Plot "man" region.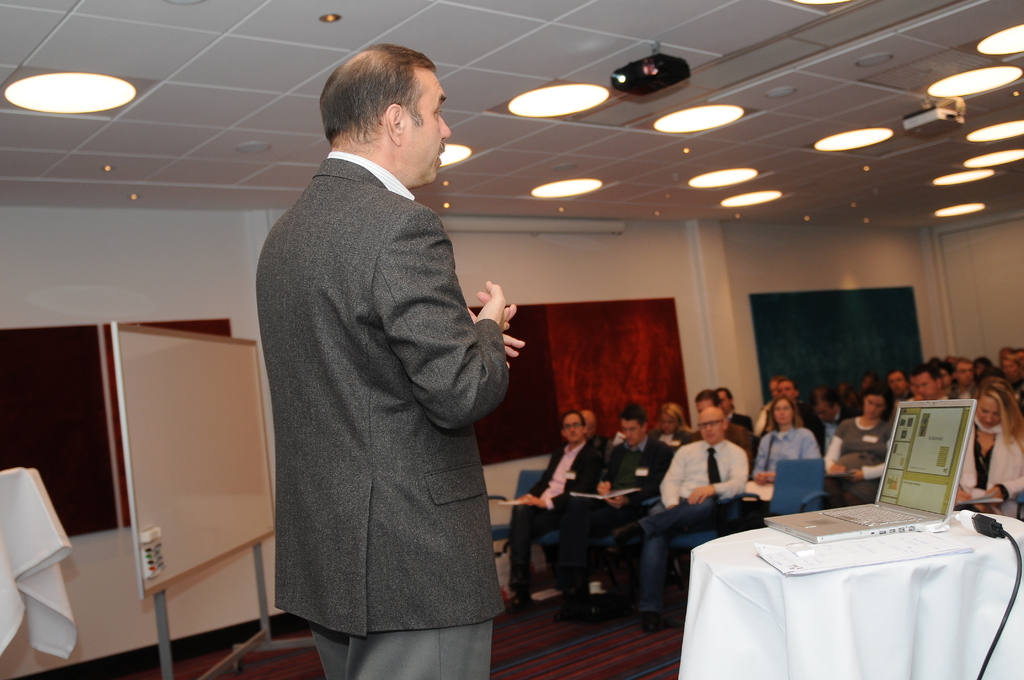
Plotted at [left=952, top=358, right=973, bottom=388].
